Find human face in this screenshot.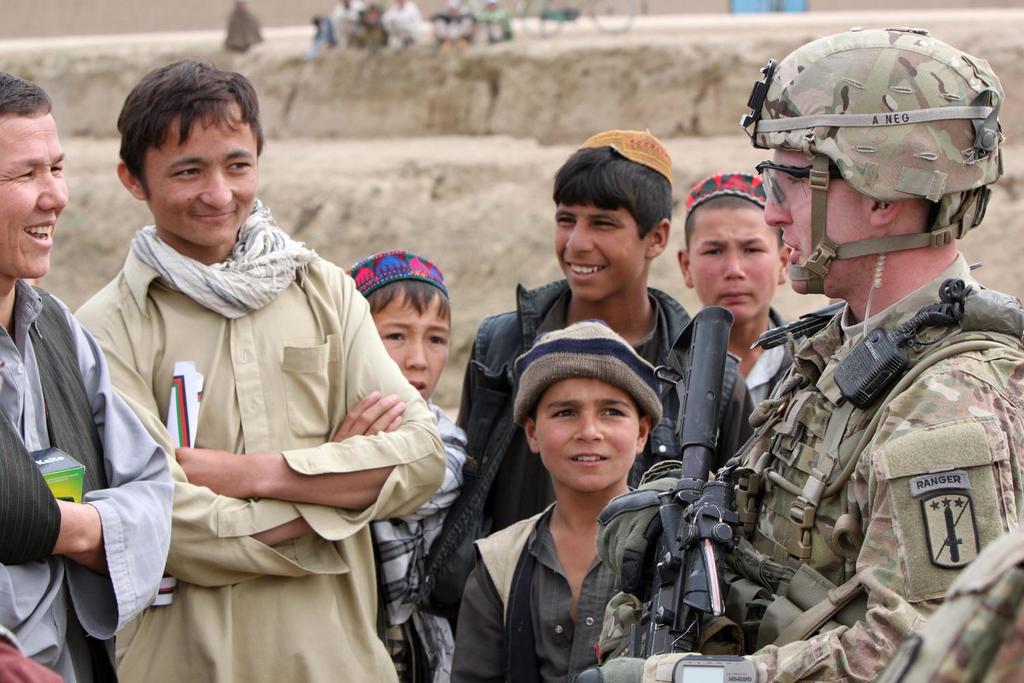
The bounding box for human face is bbox(536, 378, 638, 487).
